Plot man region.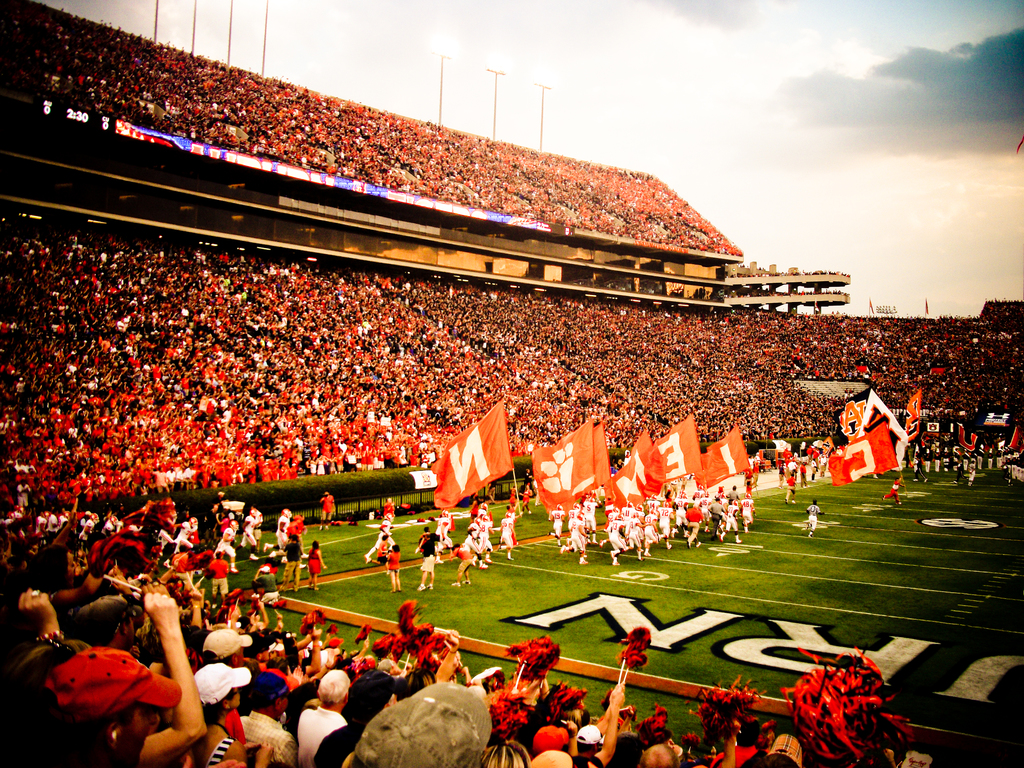
Plotted at Rect(785, 455, 790, 467).
